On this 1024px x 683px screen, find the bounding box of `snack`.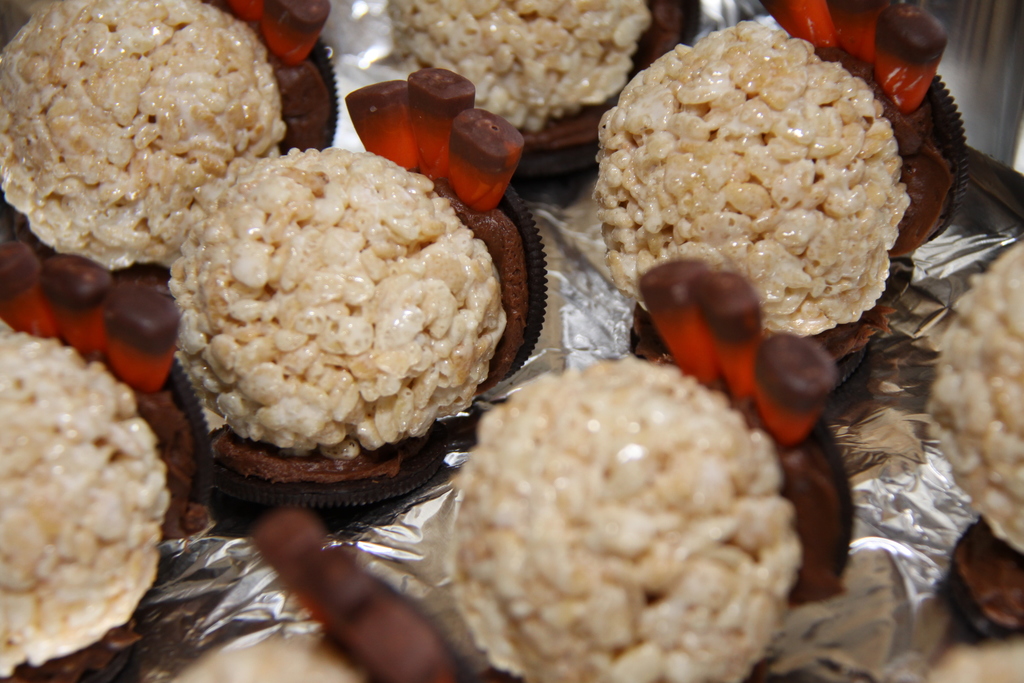
Bounding box: 590 14 918 352.
